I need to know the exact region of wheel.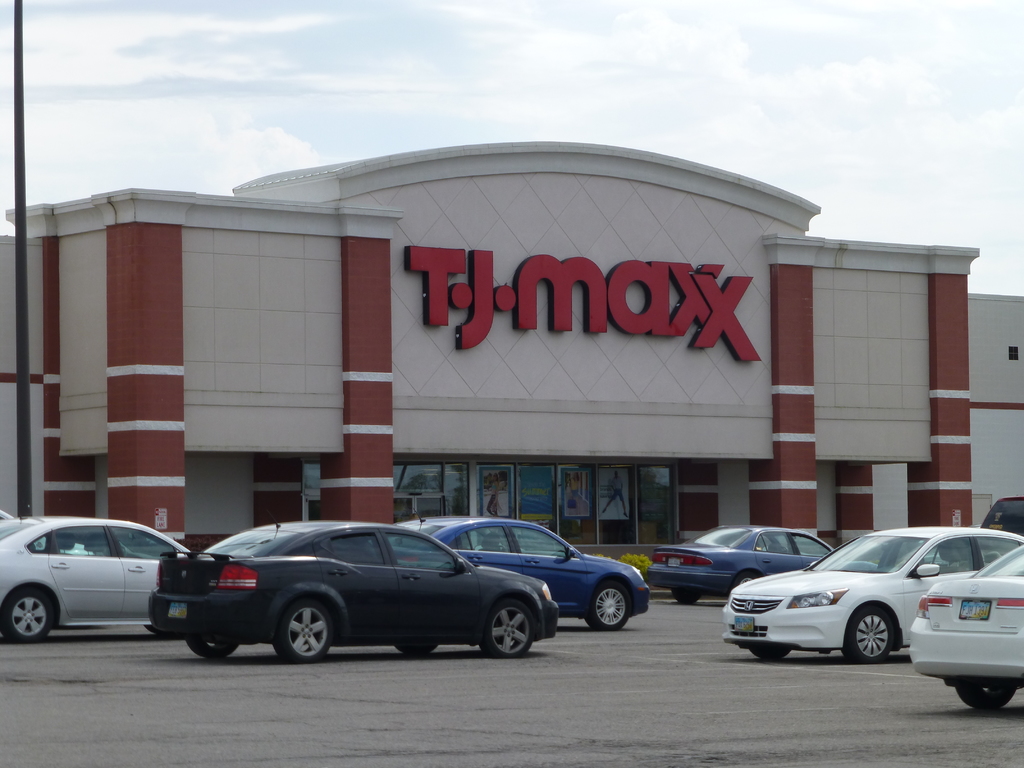
Region: crop(269, 600, 333, 662).
